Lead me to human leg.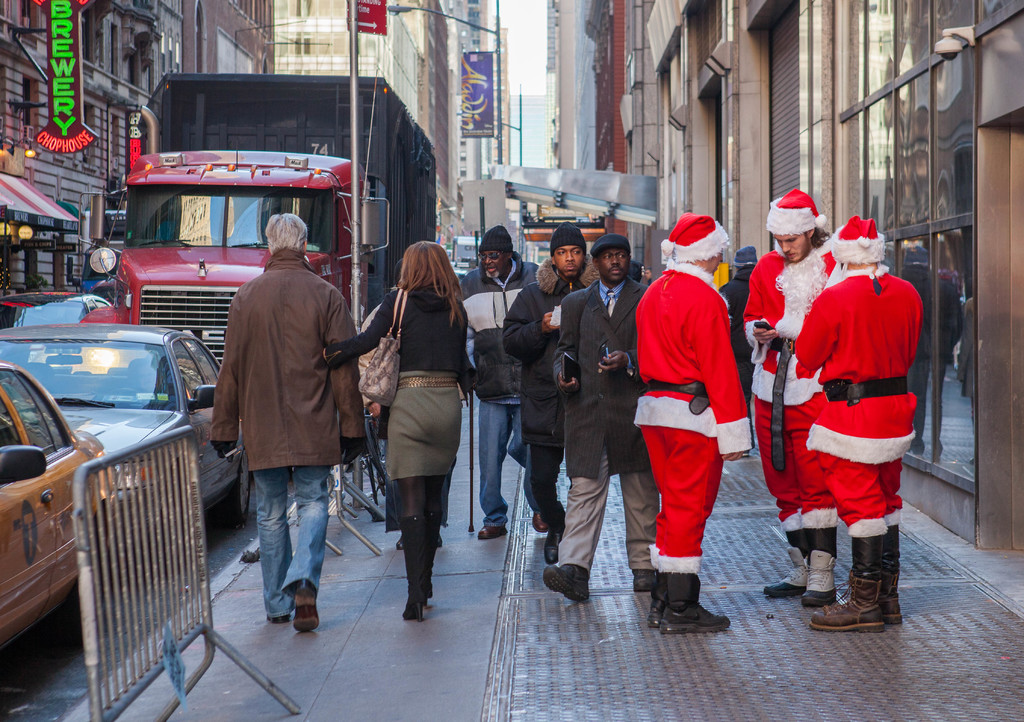
Lead to rect(425, 475, 447, 598).
